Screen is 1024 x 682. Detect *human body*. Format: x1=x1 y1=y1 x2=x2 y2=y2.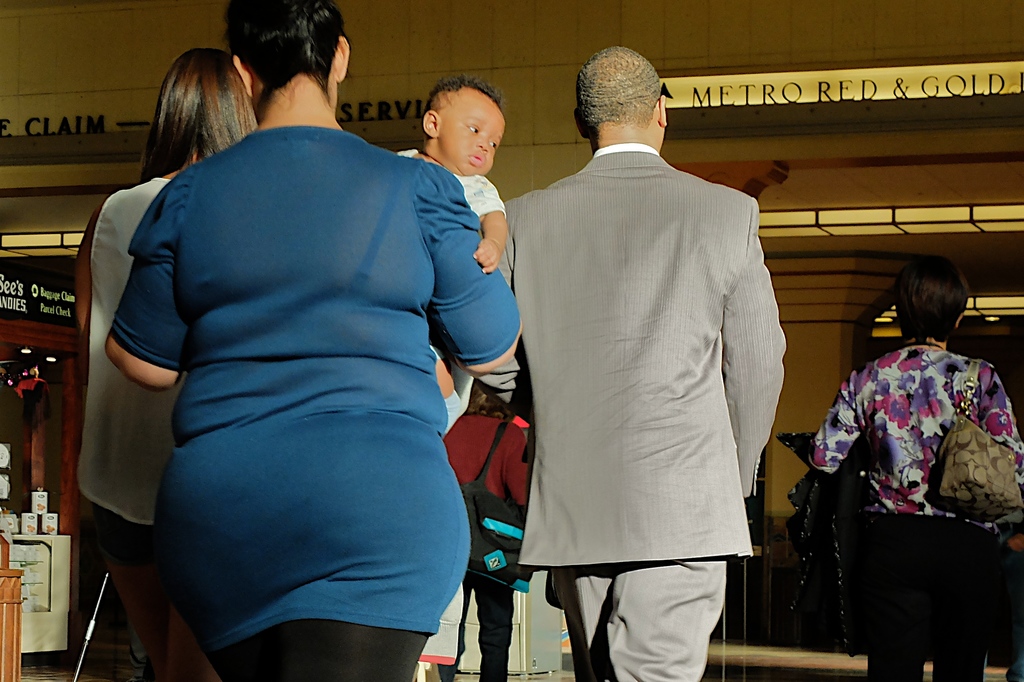
x1=101 y1=0 x2=525 y2=681.
